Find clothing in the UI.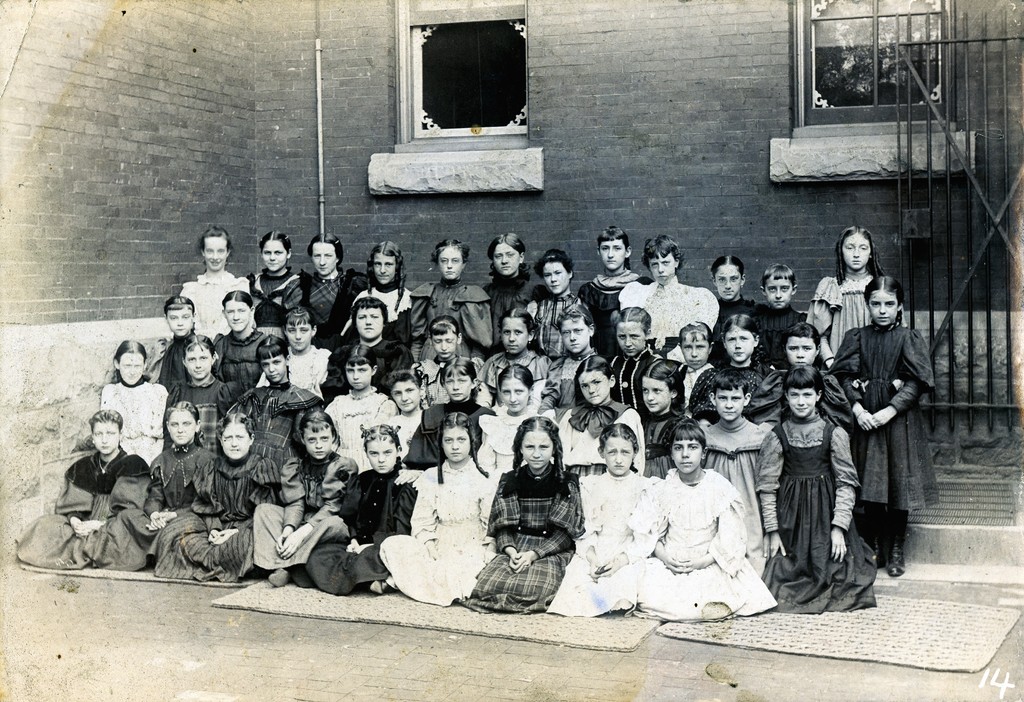
UI element at rect(407, 279, 493, 359).
